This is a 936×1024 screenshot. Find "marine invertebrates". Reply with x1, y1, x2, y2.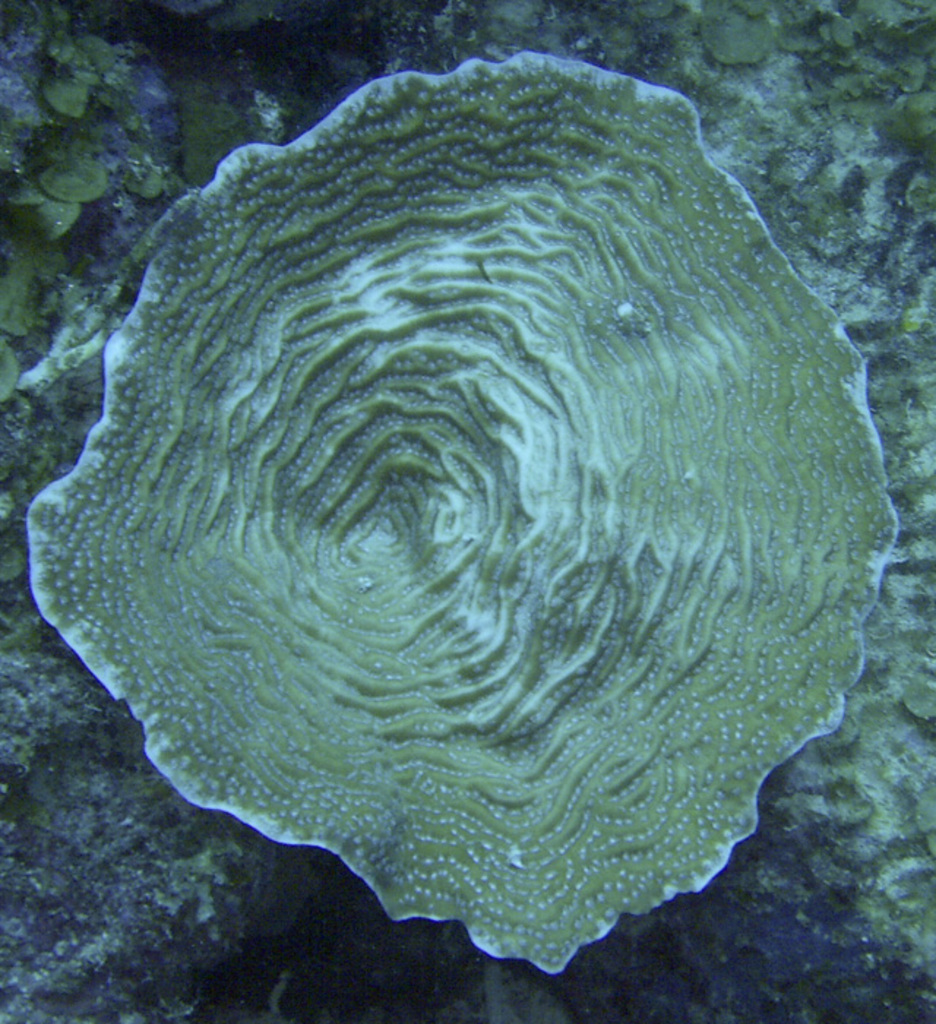
4, 35, 901, 989.
